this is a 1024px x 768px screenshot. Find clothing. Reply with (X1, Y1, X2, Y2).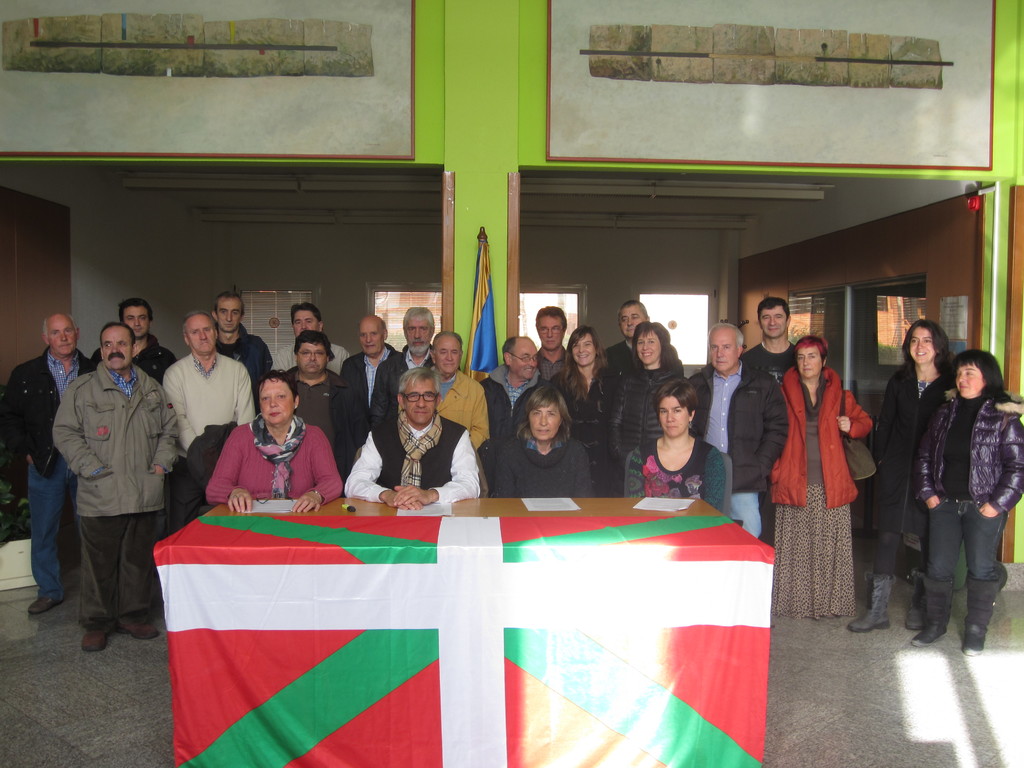
(913, 401, 1023, 617).
